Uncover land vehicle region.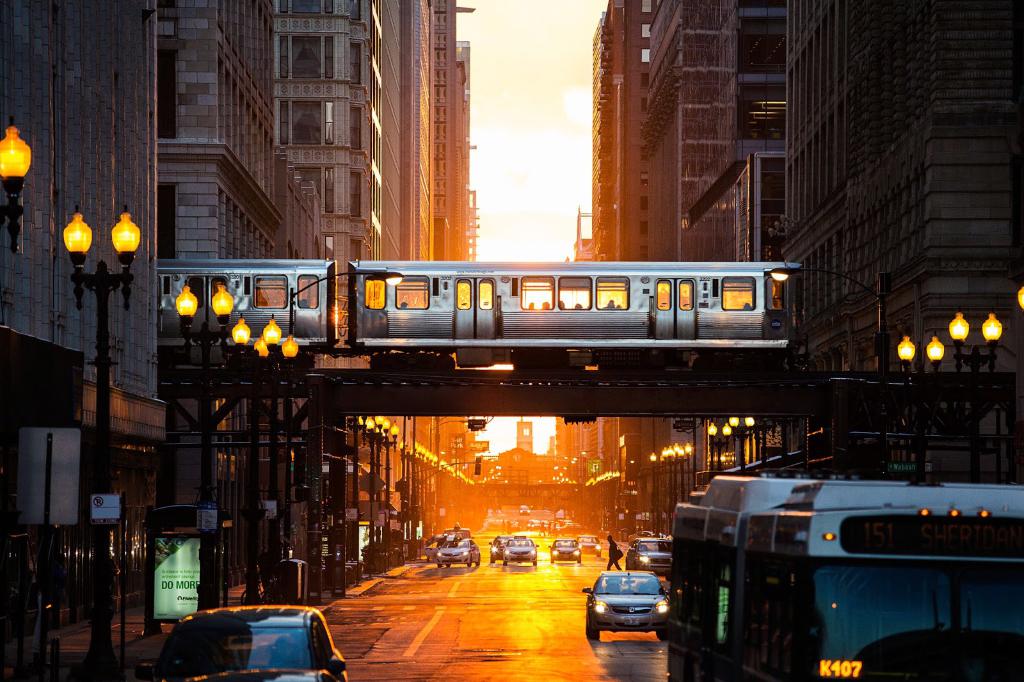
Uncovered: crop(624, 536, 669, 567).
